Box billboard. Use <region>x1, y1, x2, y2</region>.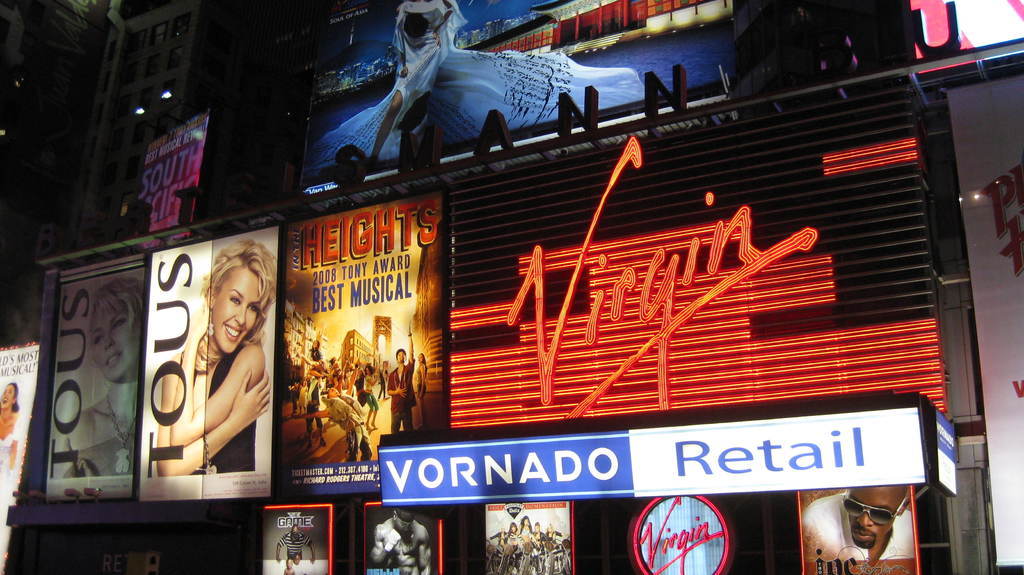
<region>253, 490, 334, 571</region>.
